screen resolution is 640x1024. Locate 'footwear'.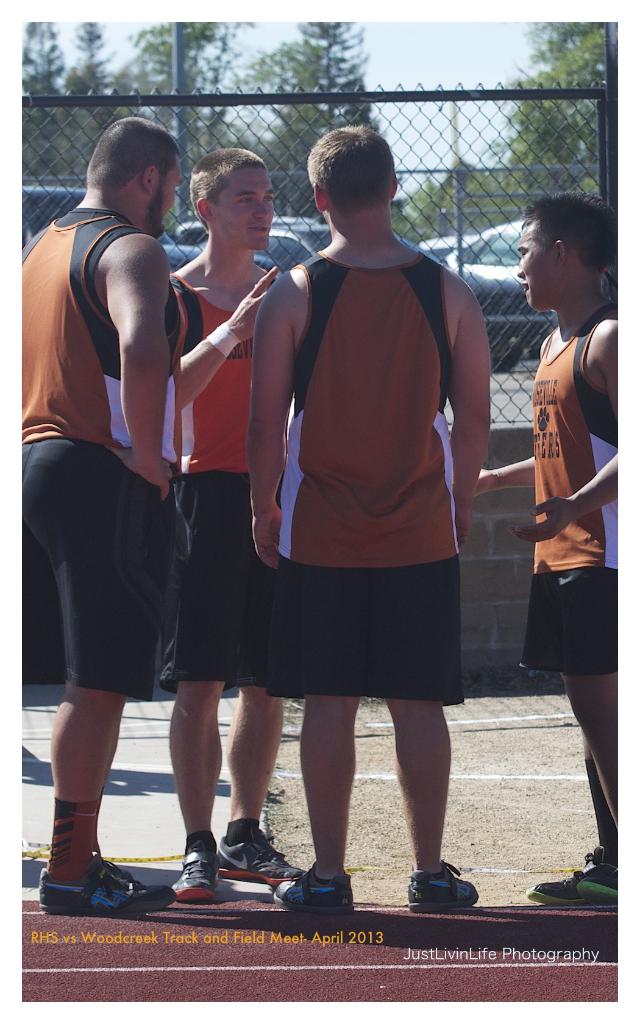
BBox(29, 854, 176, 919).
